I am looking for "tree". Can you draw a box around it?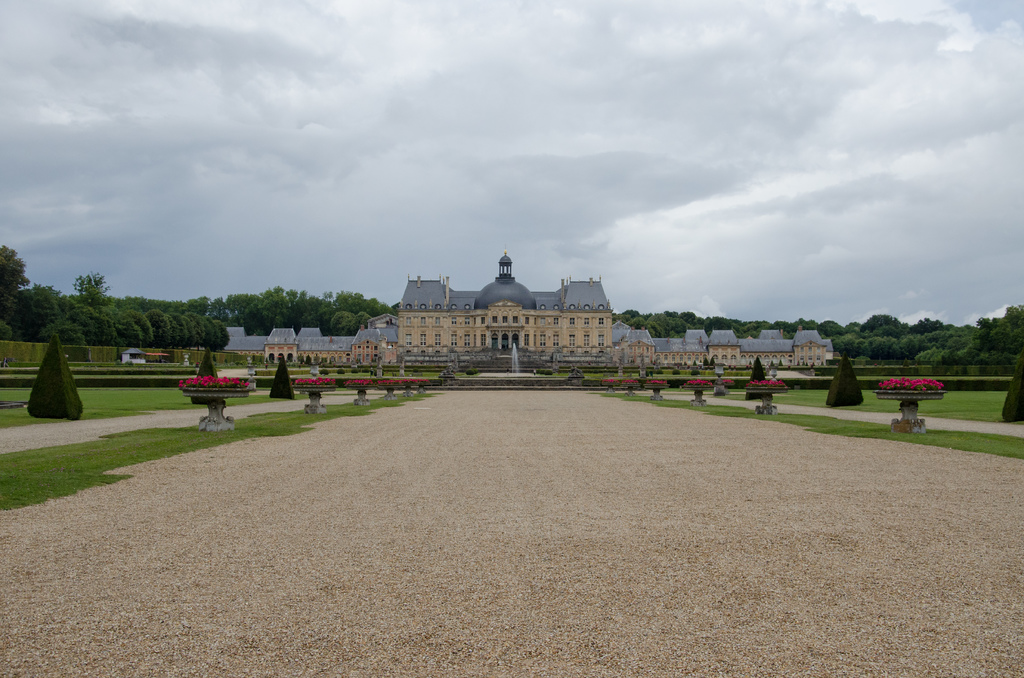
Sure, the bounding box is crop(43, 252, 108, 349).
